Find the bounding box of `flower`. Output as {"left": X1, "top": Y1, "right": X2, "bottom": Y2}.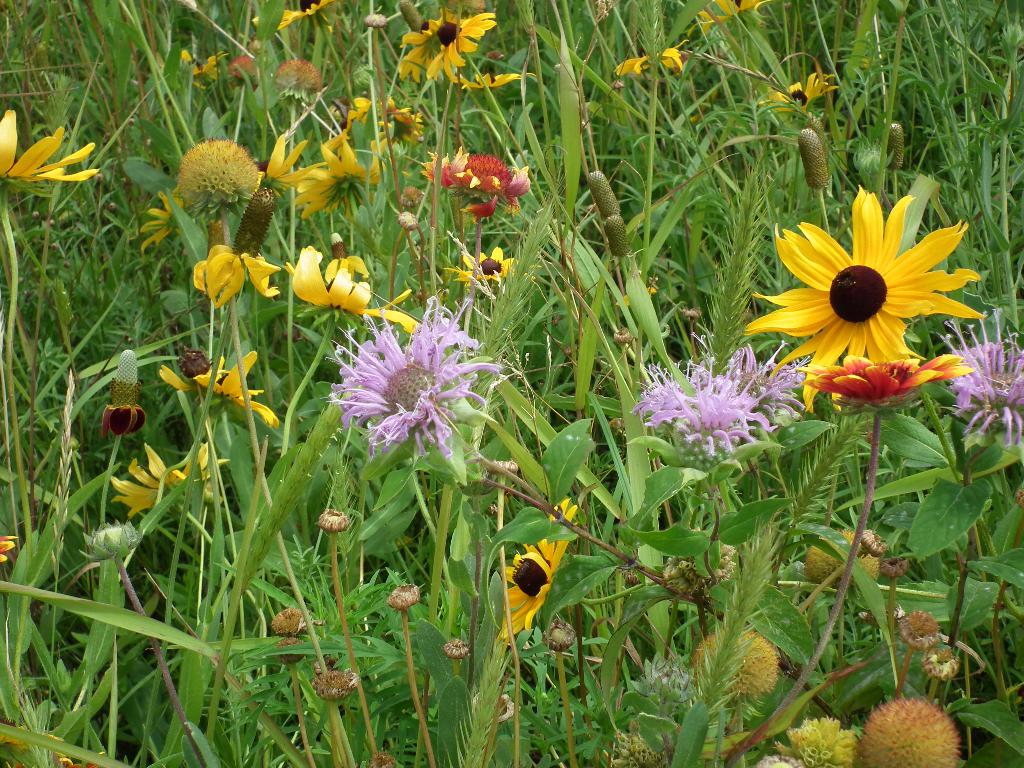
{"left": 634, "top": 337, "right": 809, "bottom": 458}.
